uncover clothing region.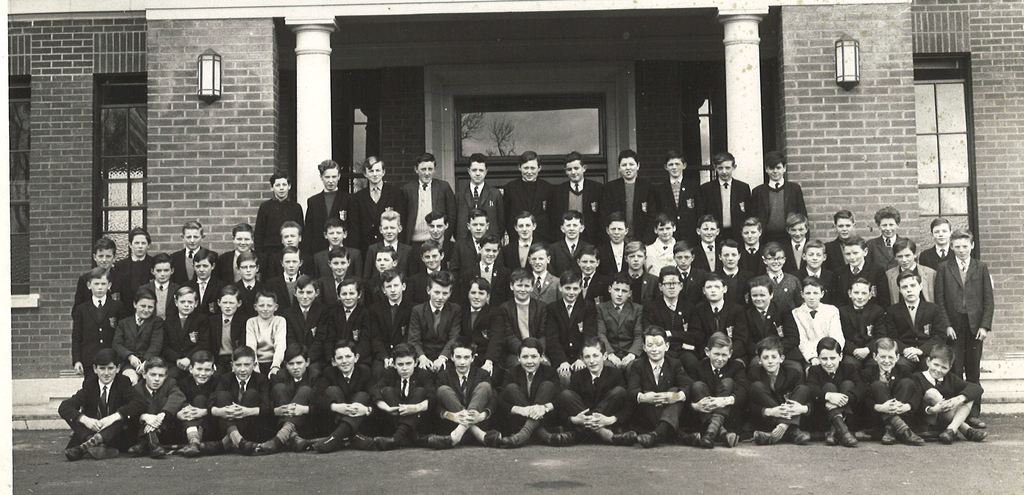
Uncovered: detection(756, 269, 803, 308).
